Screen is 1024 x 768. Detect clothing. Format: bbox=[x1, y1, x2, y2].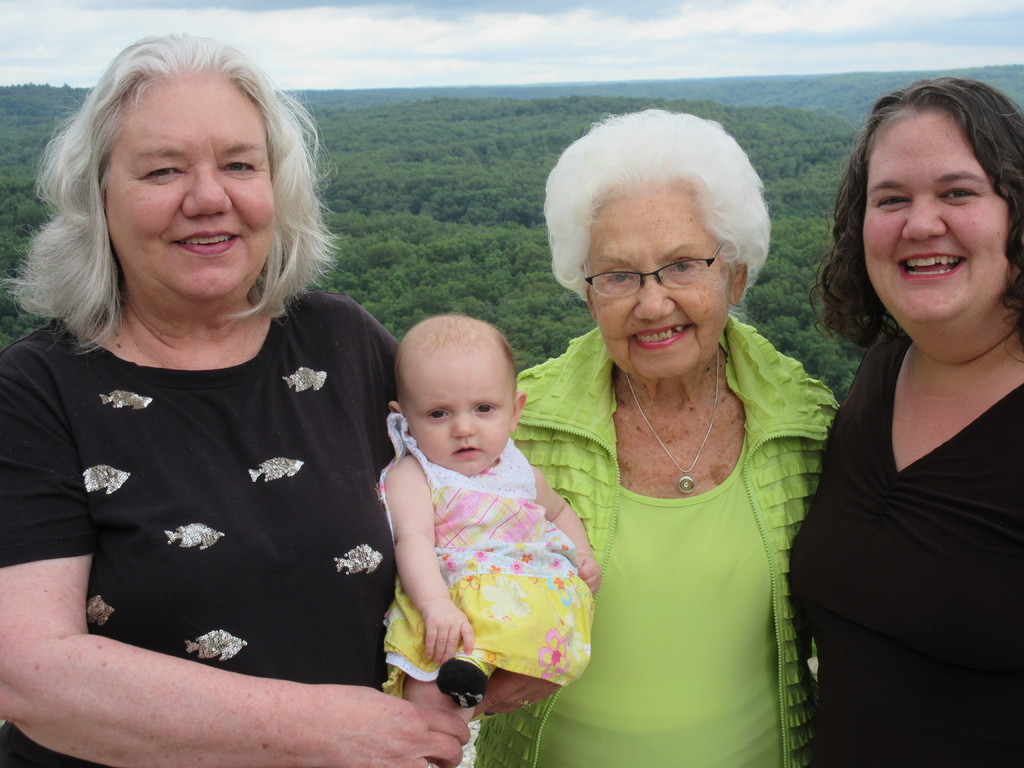
bbox=[384, 410, 599, 692].
